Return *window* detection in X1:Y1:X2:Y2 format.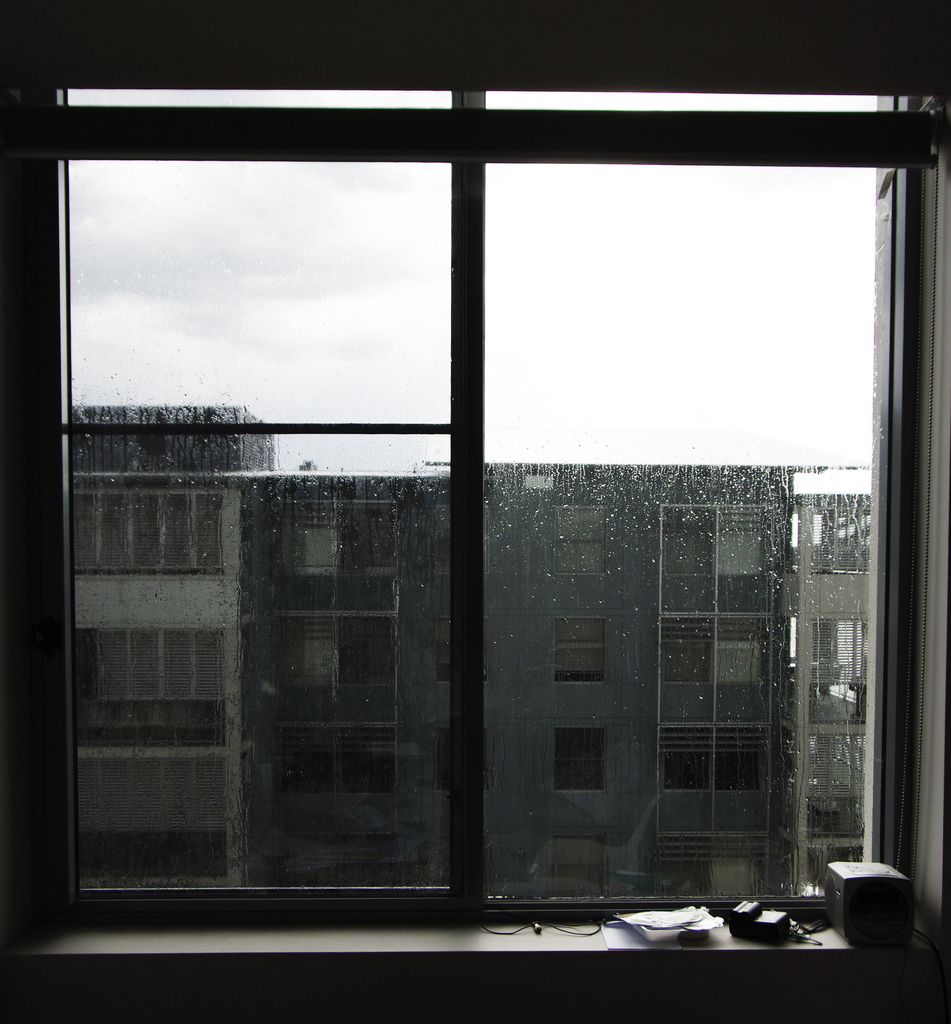
0:0:950:1023.
